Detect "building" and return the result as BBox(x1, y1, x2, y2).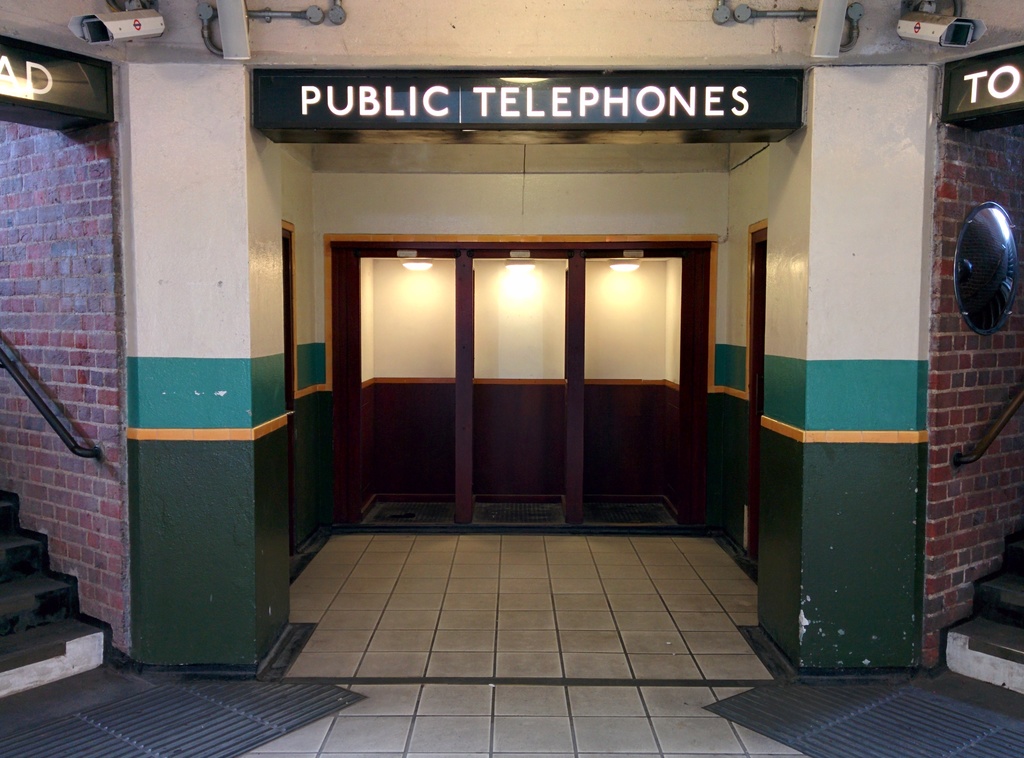
BBox(0, 0, 1023, 670).
